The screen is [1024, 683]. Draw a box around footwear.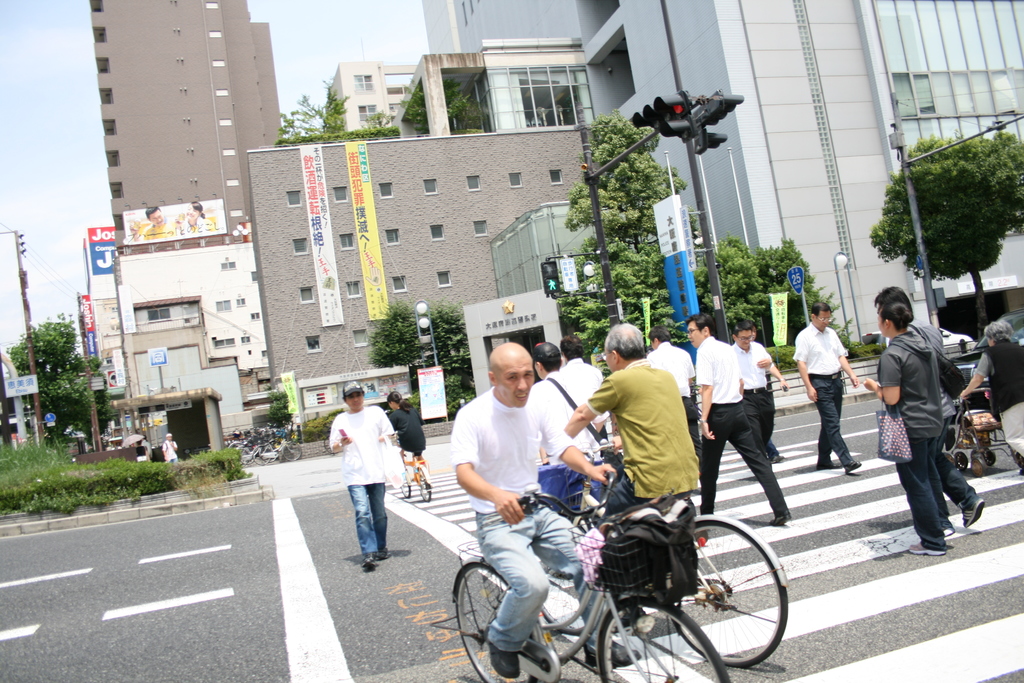
(x1=772, y1=514, x2=794, y2=528).
